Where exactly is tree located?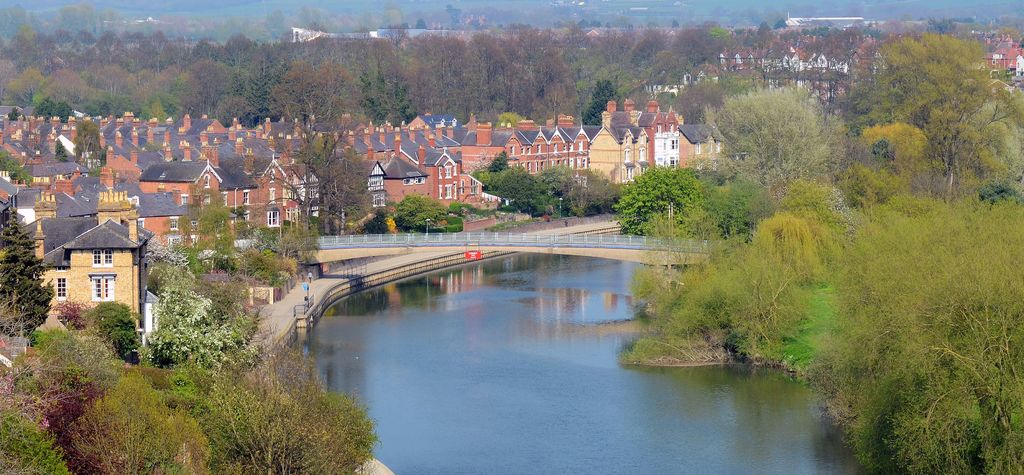
Its bounding box is (619, 166, 716, 234).
